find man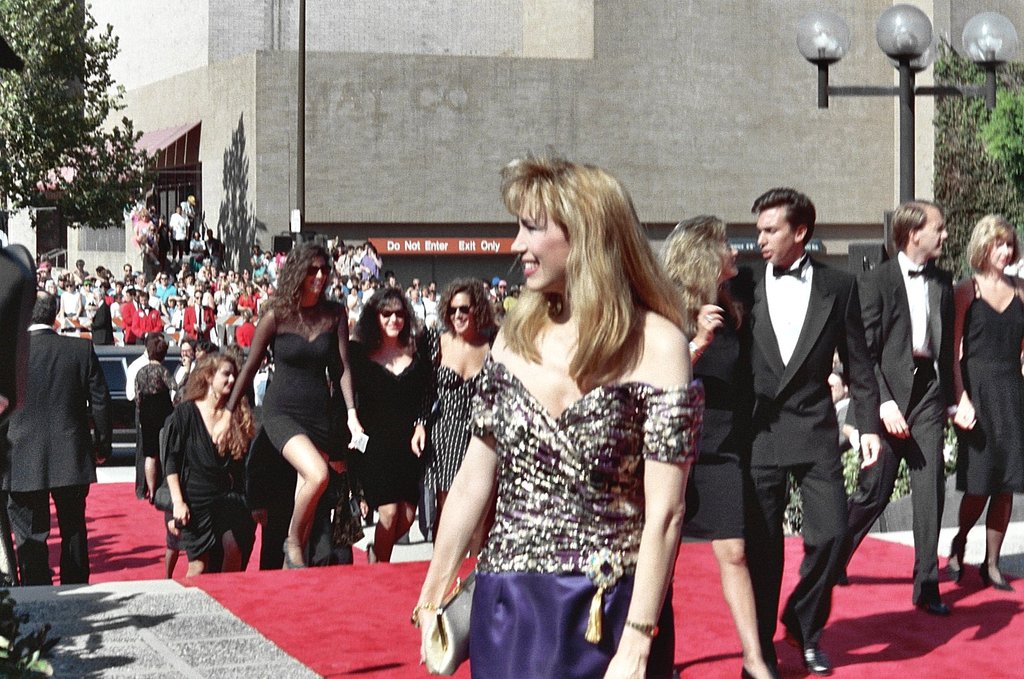
box=[859, 199, 955, 617]
